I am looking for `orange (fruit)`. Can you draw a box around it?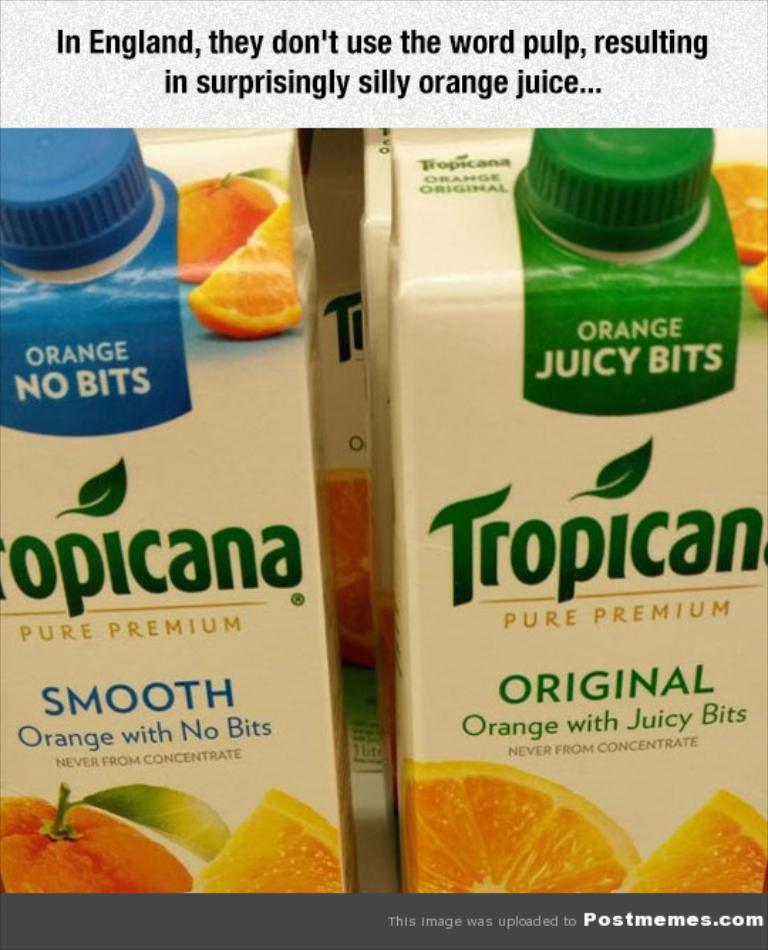
Sure, the bounding box is crop(704, 159, 767, 250).
